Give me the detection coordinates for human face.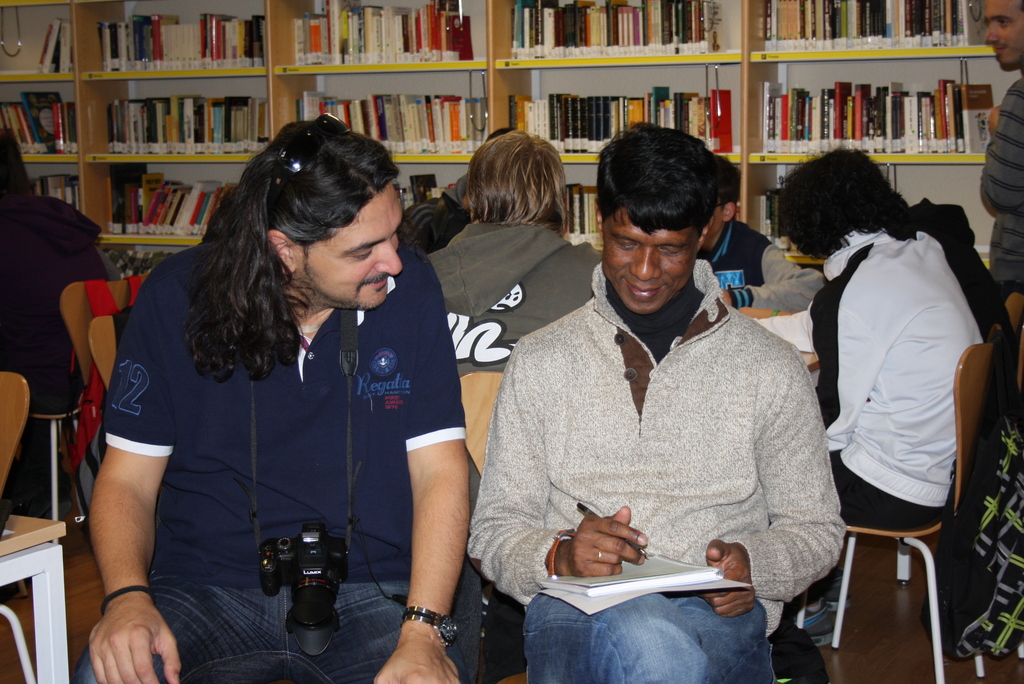
986:2:1023:57.
